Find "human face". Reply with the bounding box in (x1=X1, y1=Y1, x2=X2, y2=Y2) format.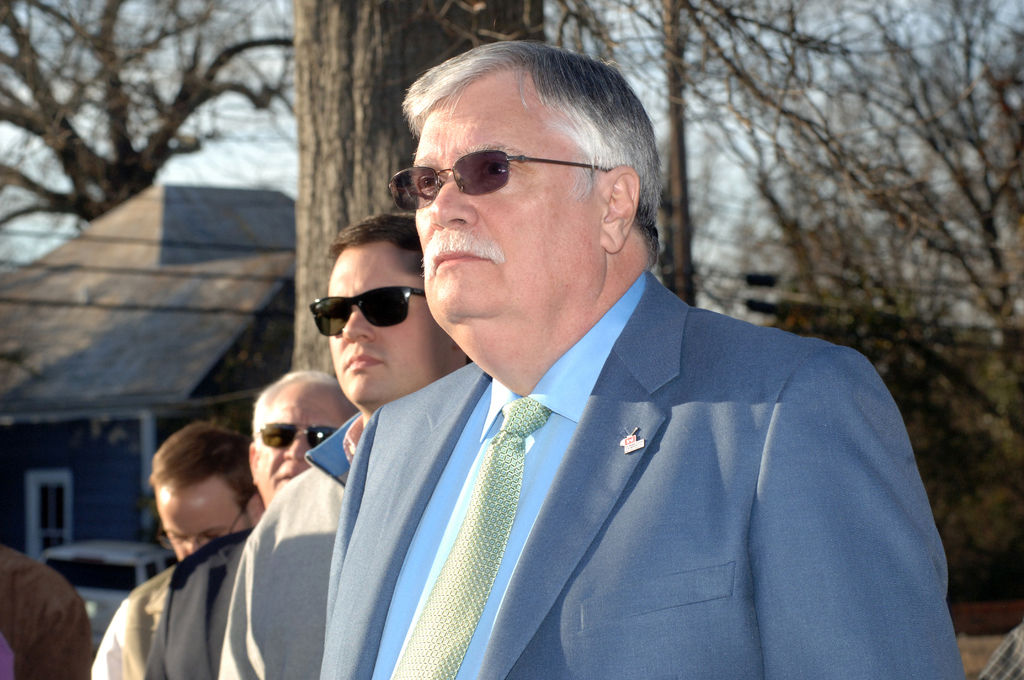
(x1=252, y1=381, x2=348, y2=498).
